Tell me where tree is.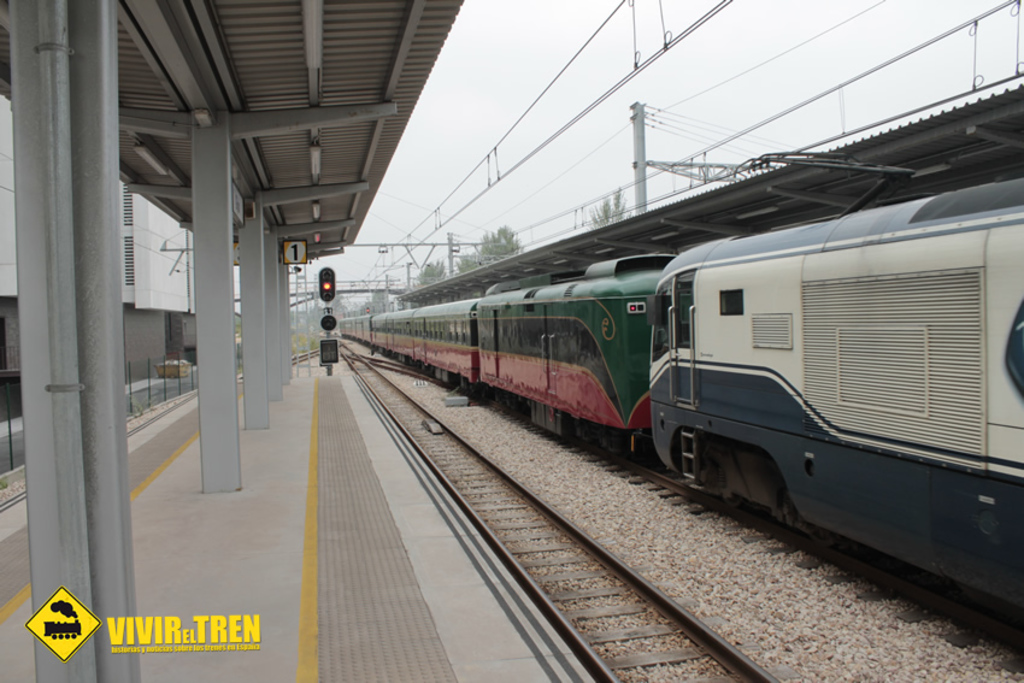
tree is at <region>452, 224, 525, 281</region>.
